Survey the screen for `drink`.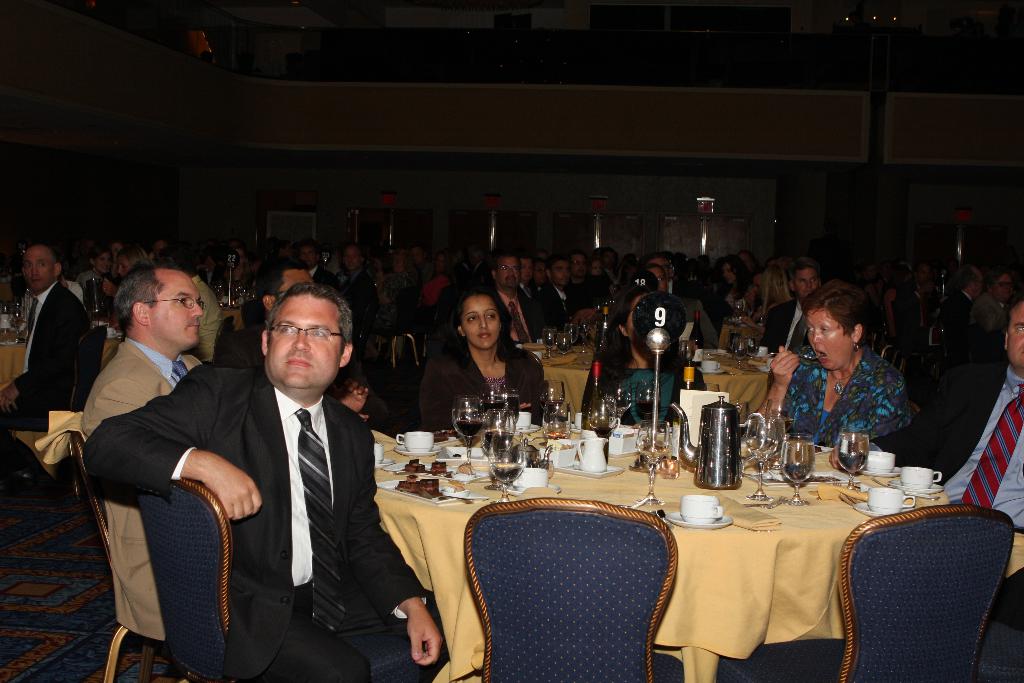
Survey found: x1=587 y1=400 x2=614 y2=442.
